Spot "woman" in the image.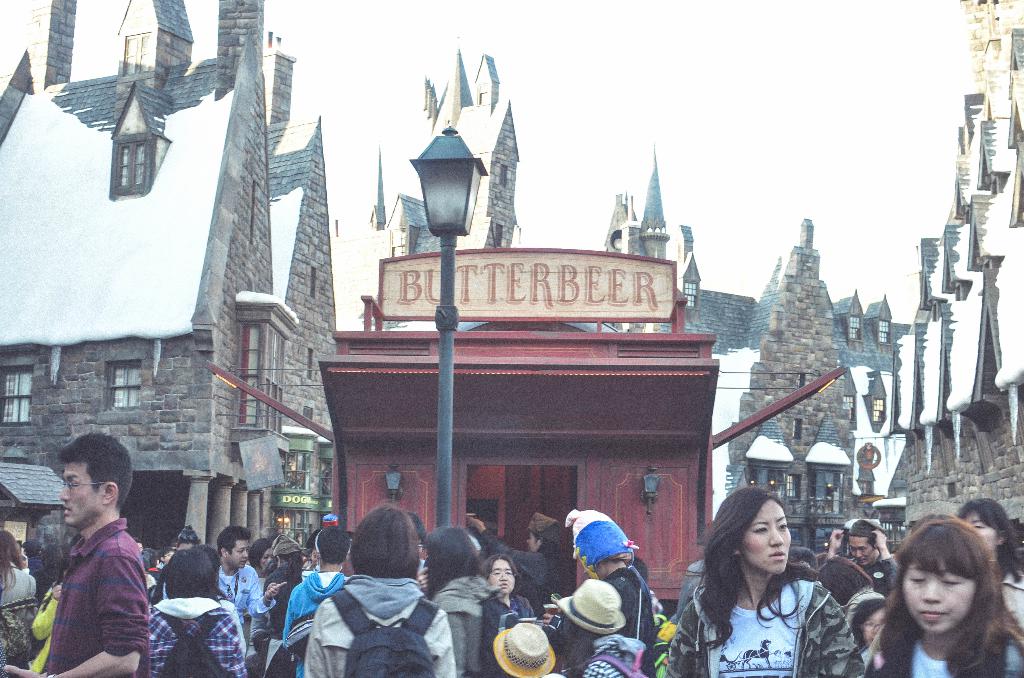
"woman" found at rect(819, 554, 885, 609).
